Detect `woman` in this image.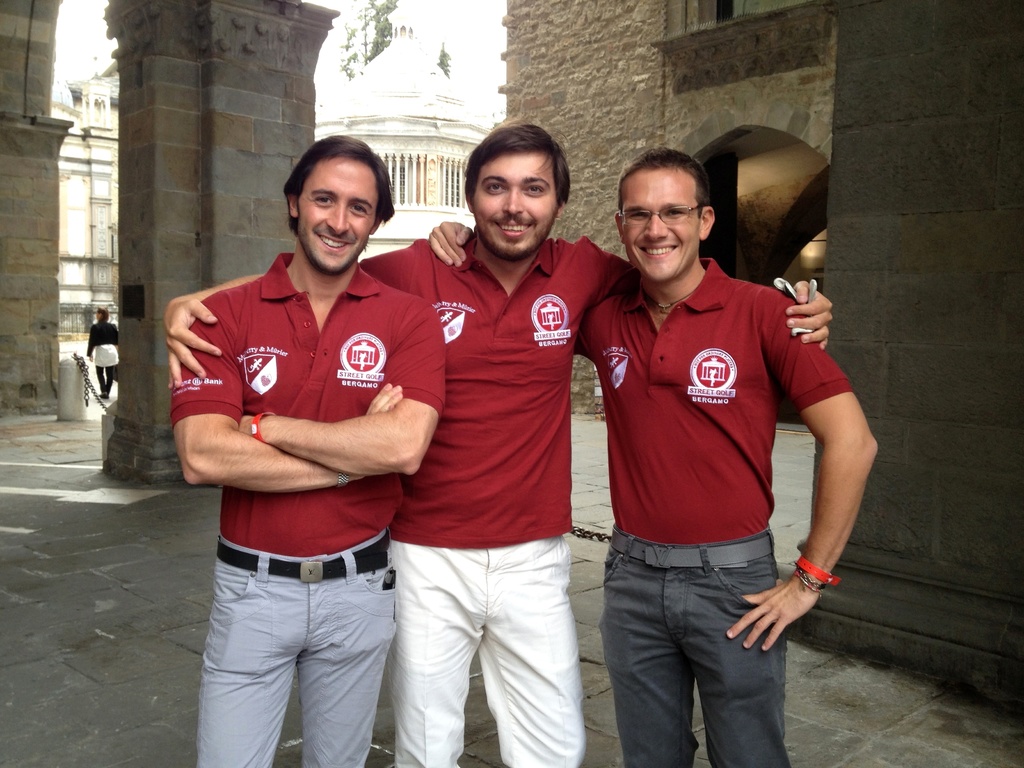
Detection: [86, 304, 119, 399].
